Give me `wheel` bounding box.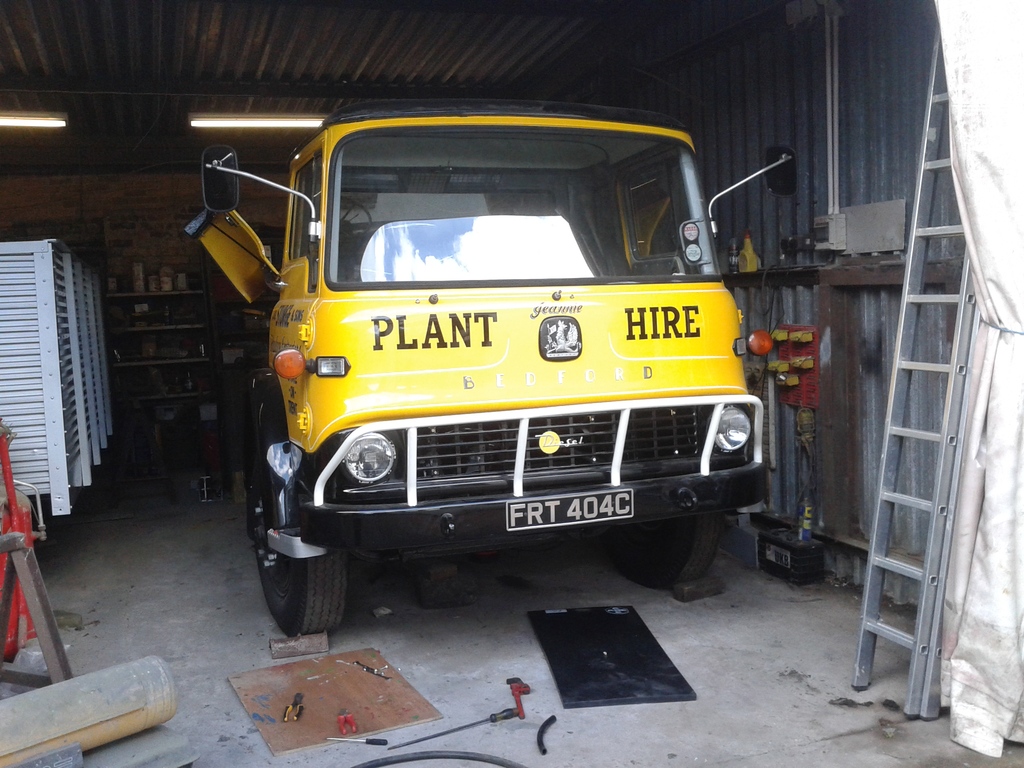
box=[611, 519, 708, 585].
